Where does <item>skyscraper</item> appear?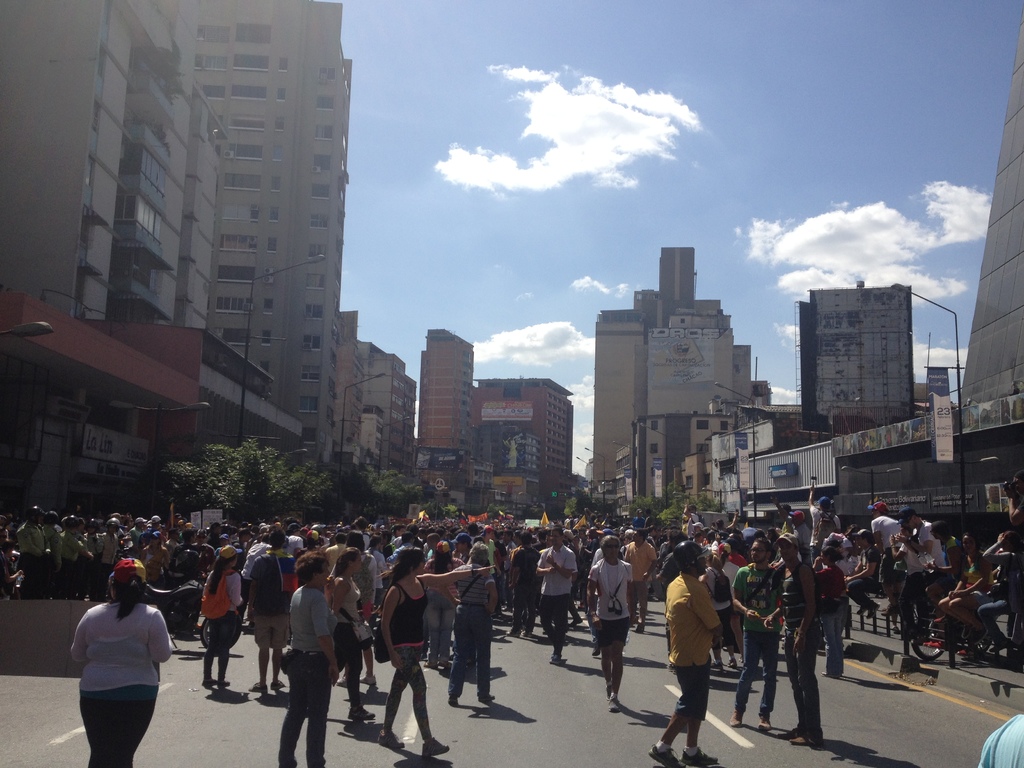
Appears at [684,396,838,524].
